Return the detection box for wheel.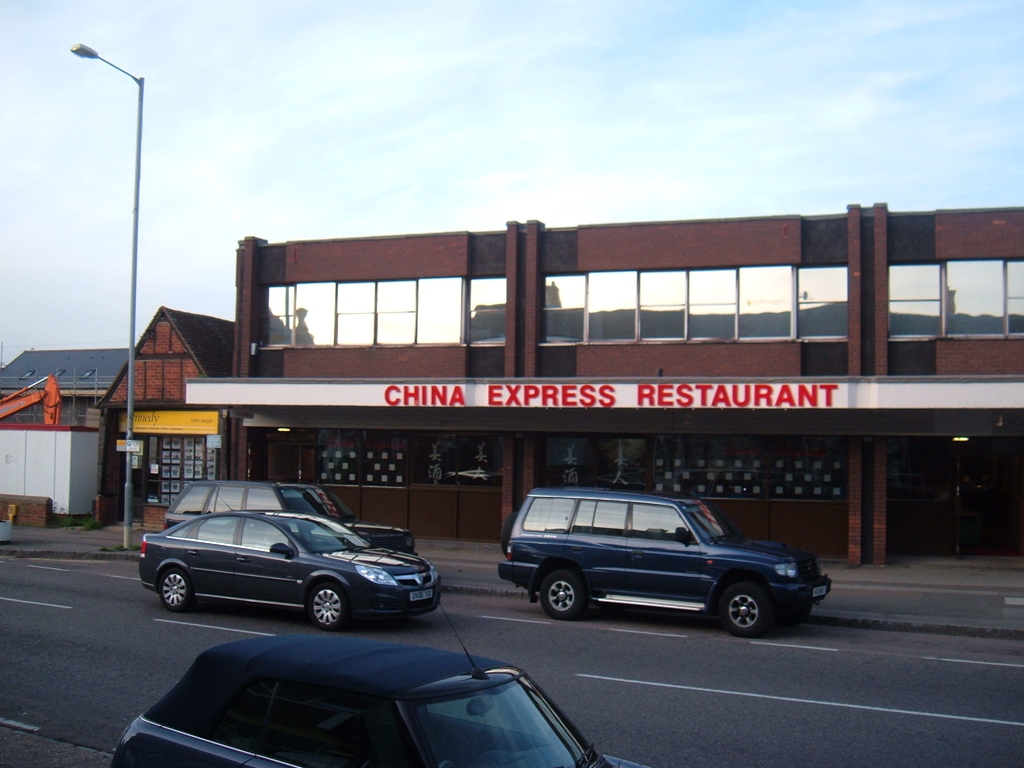
536,573,578,616.
